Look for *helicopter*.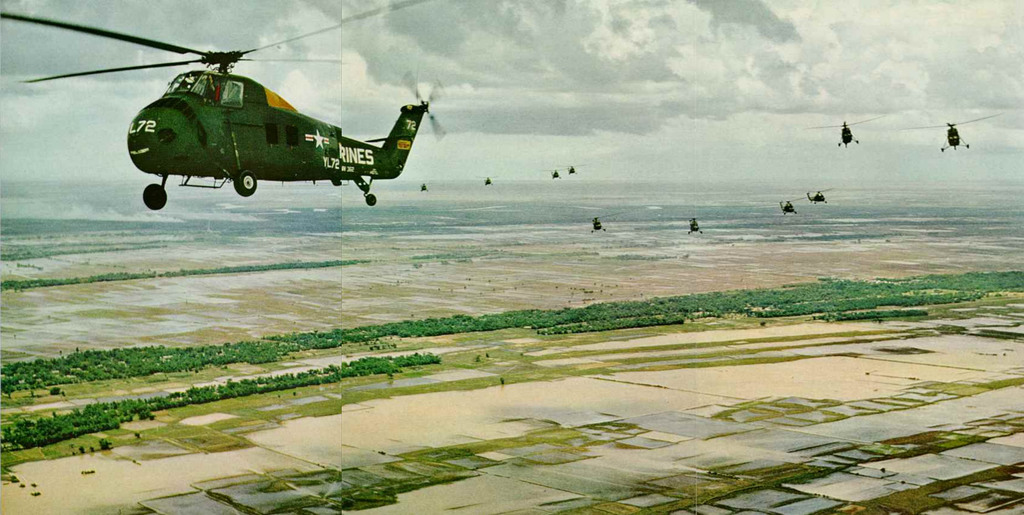
Found: {"x1": 906, "y1": 110, "x2": 1005, "y2": 152}.
